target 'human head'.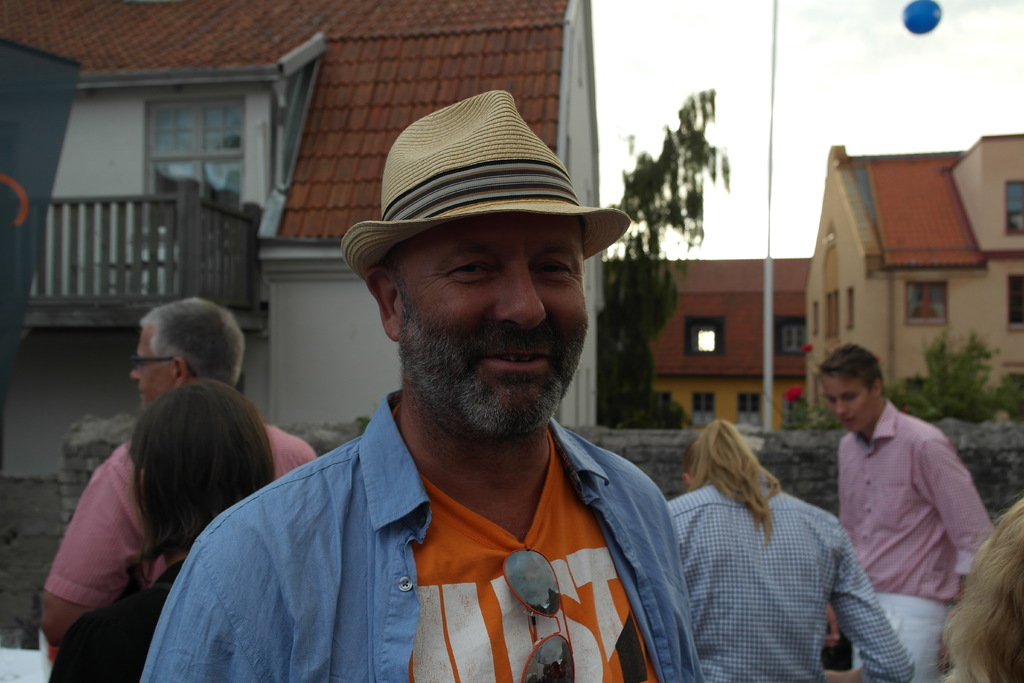
Target region: 819 345 891 440.
